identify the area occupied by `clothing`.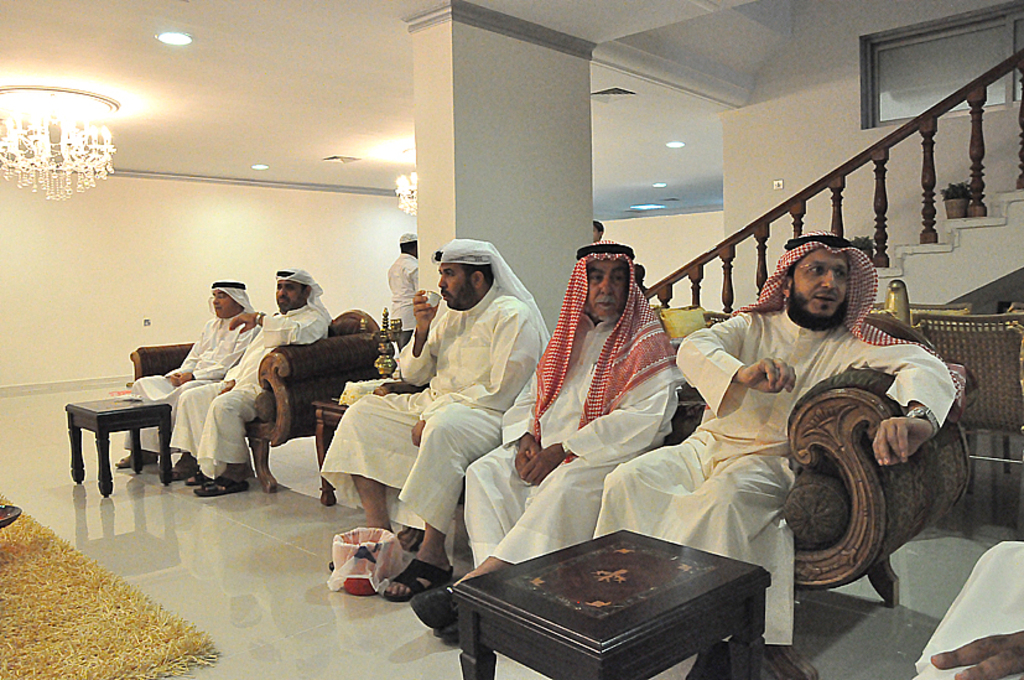
Area: (left=383, top=250, right=423, bottom=323).
